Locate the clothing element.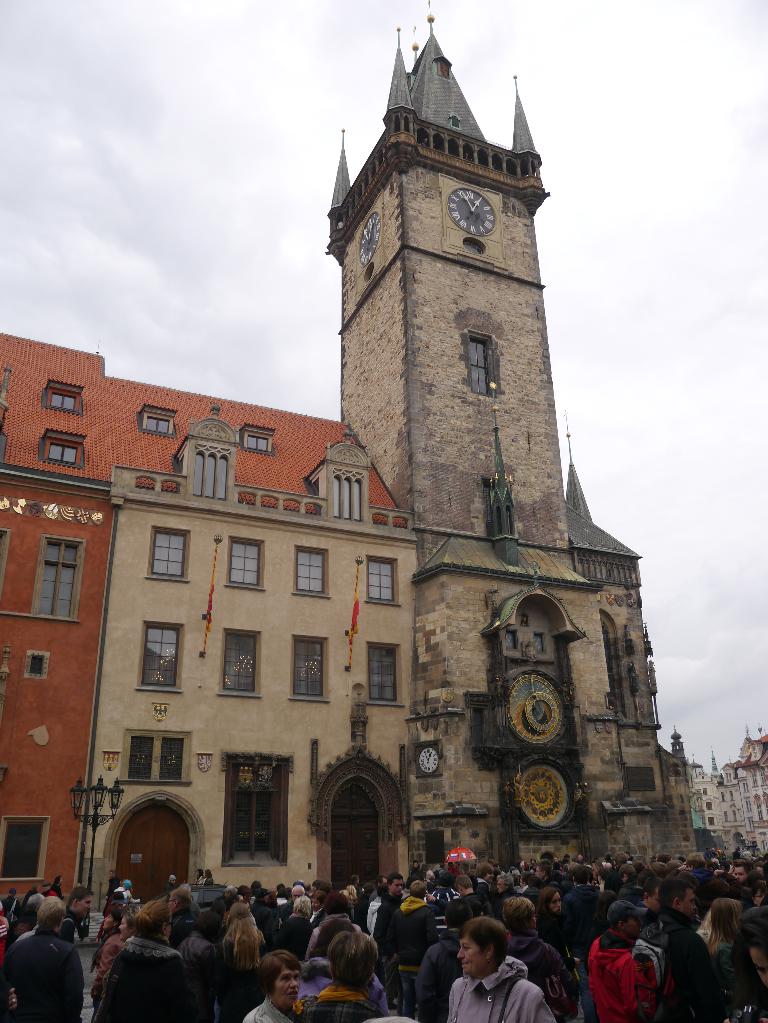
Element bbox: BBox(386, 896, 446, 1017).
